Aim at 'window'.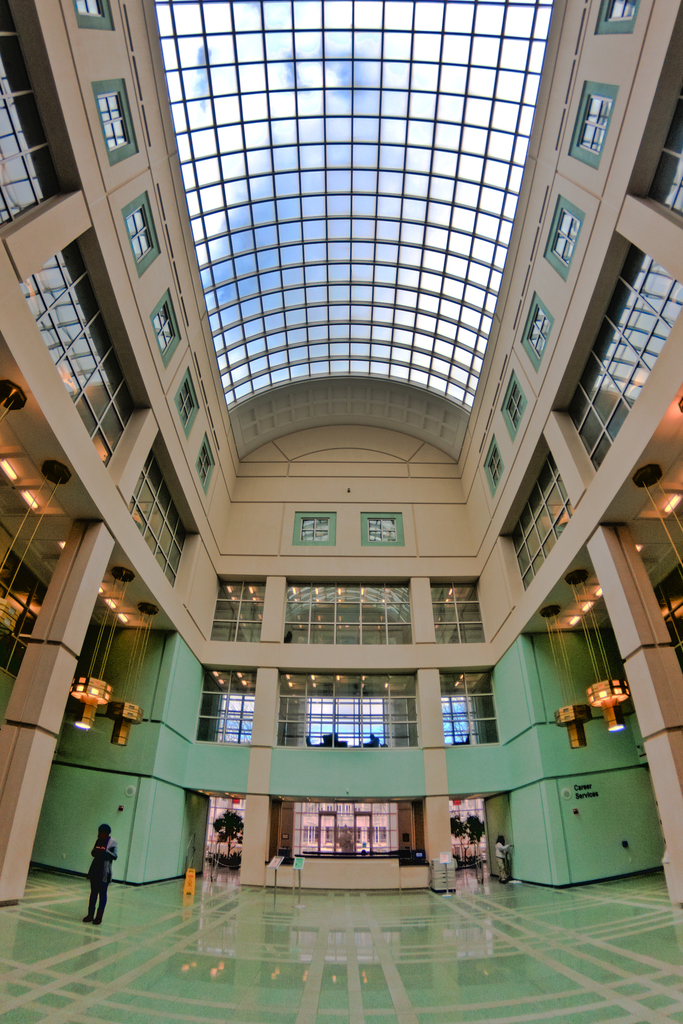
Aimed at select_region(507, 383, 525, 430).
